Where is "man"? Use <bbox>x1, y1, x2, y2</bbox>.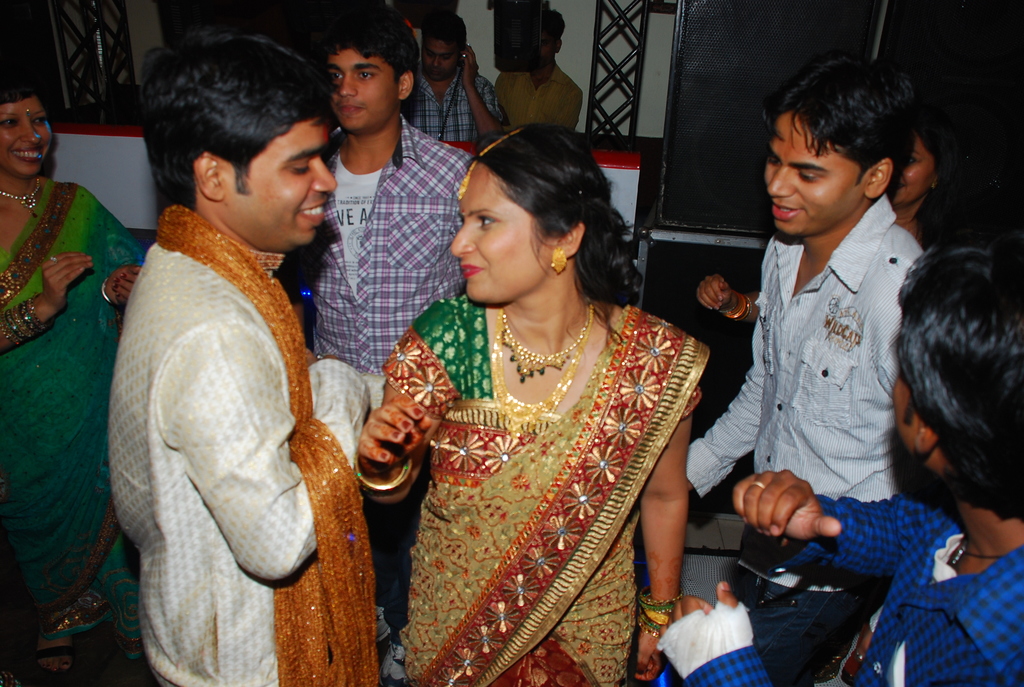
<bbox>472, 16, 583, 110</bbox>.
